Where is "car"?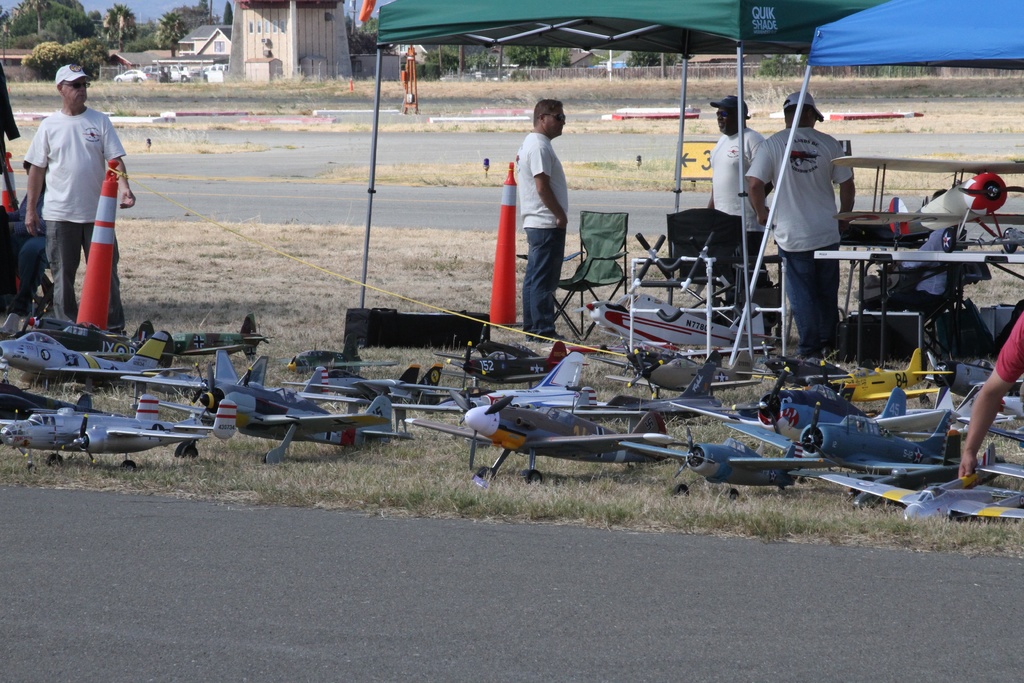
locate(148, 67, 165, 79).
